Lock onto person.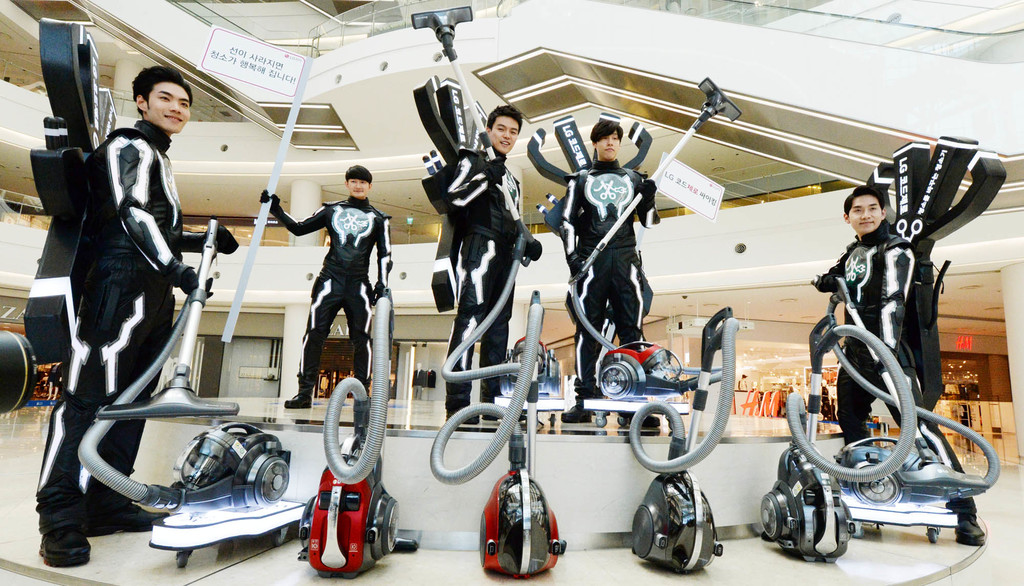
Locked: bbox=[420, 97, 538, 427].
